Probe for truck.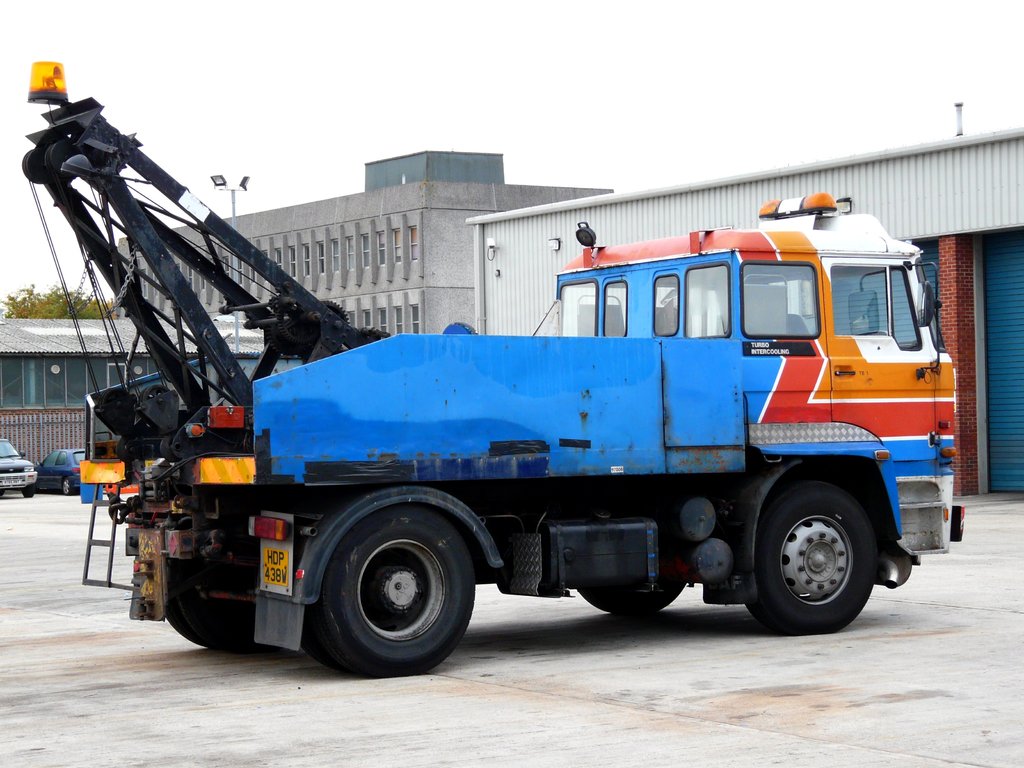
Probe result: pyautogui.locateOnScreen(68, 231, 954, 676).
